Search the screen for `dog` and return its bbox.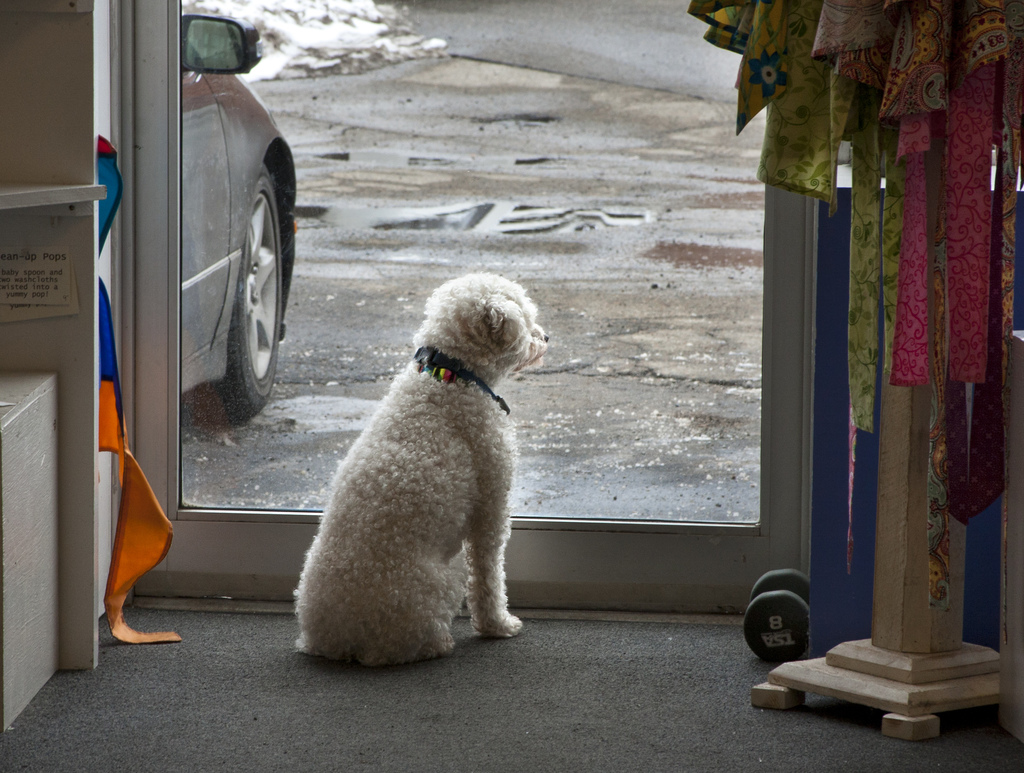
Found: [292, 272, 552, 667].
